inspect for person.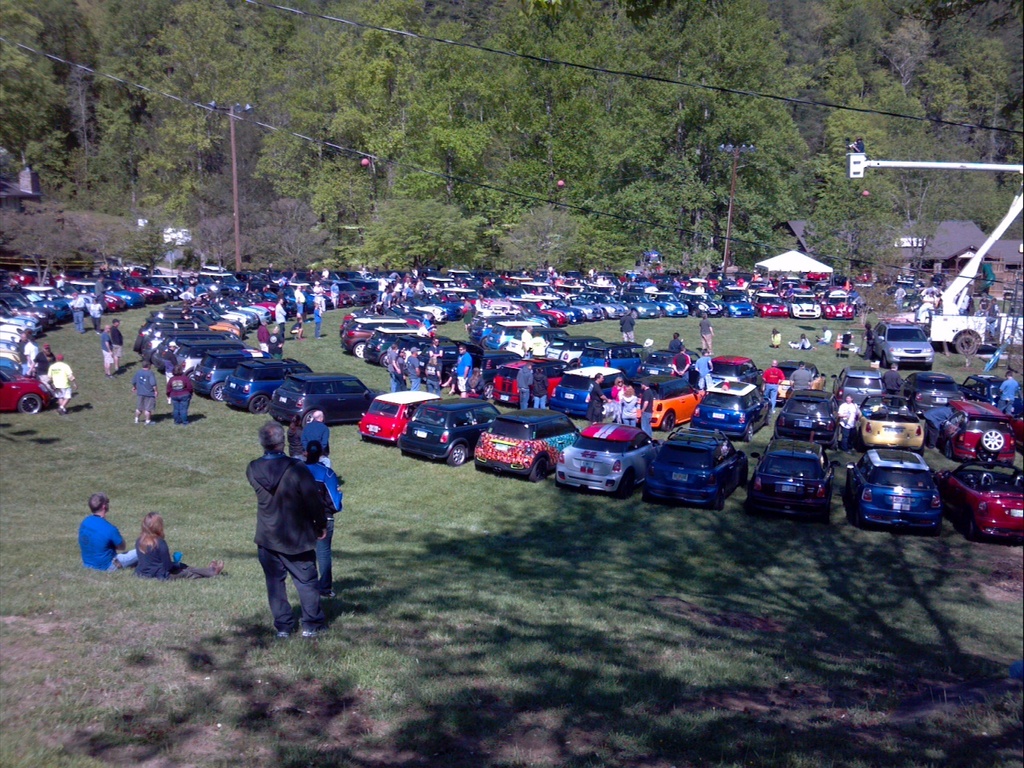
Inspection: x1=302 y1=442 x2=344 y2=594.
